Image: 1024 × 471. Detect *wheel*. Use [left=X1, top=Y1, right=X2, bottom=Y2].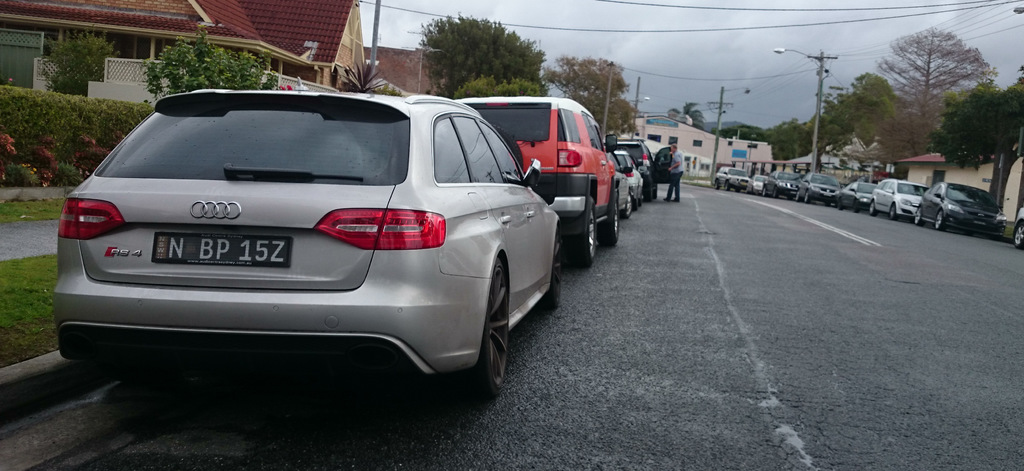
[left=1009, top=222, right=1023, bottom=243].
